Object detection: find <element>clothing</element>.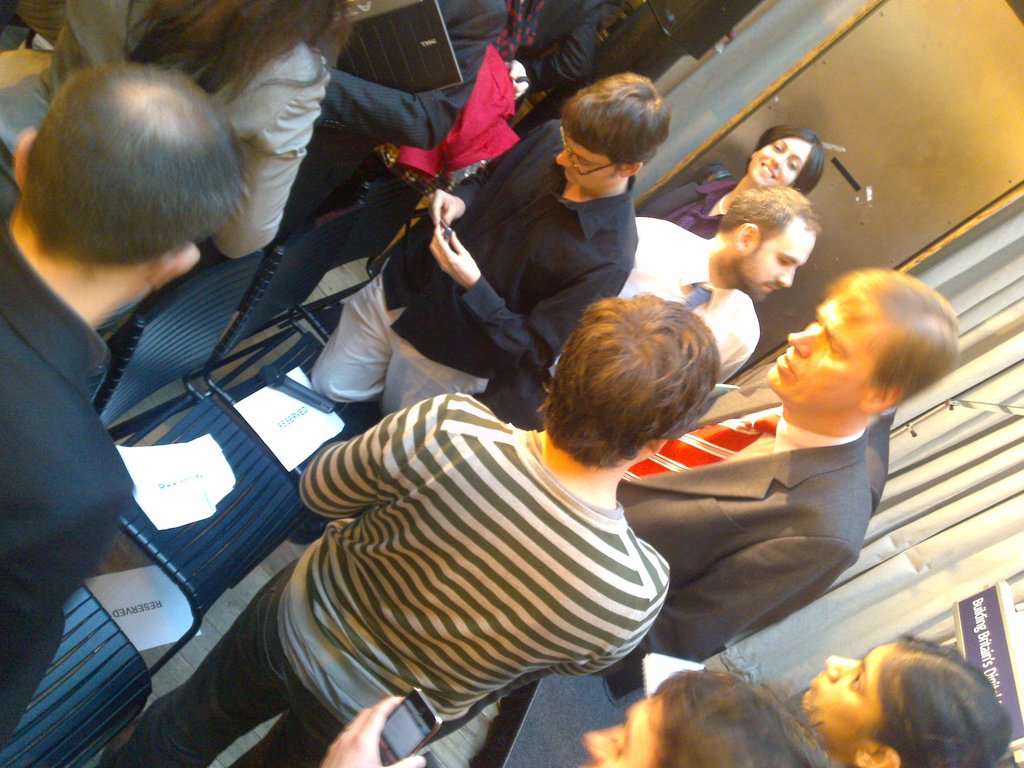
300,118,643,418.
